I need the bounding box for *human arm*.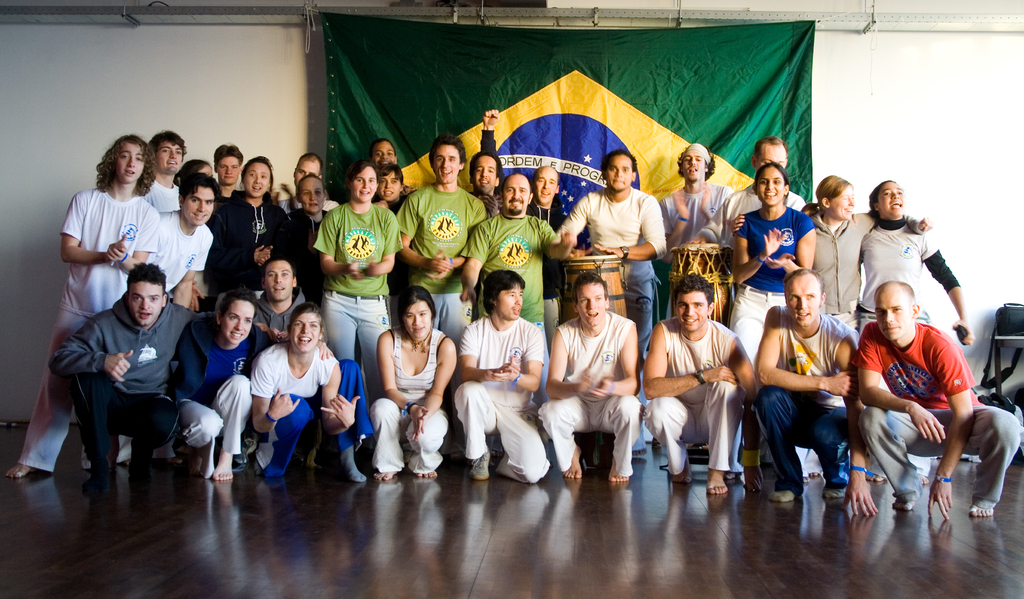
Here it is: 850:208:934:232.
